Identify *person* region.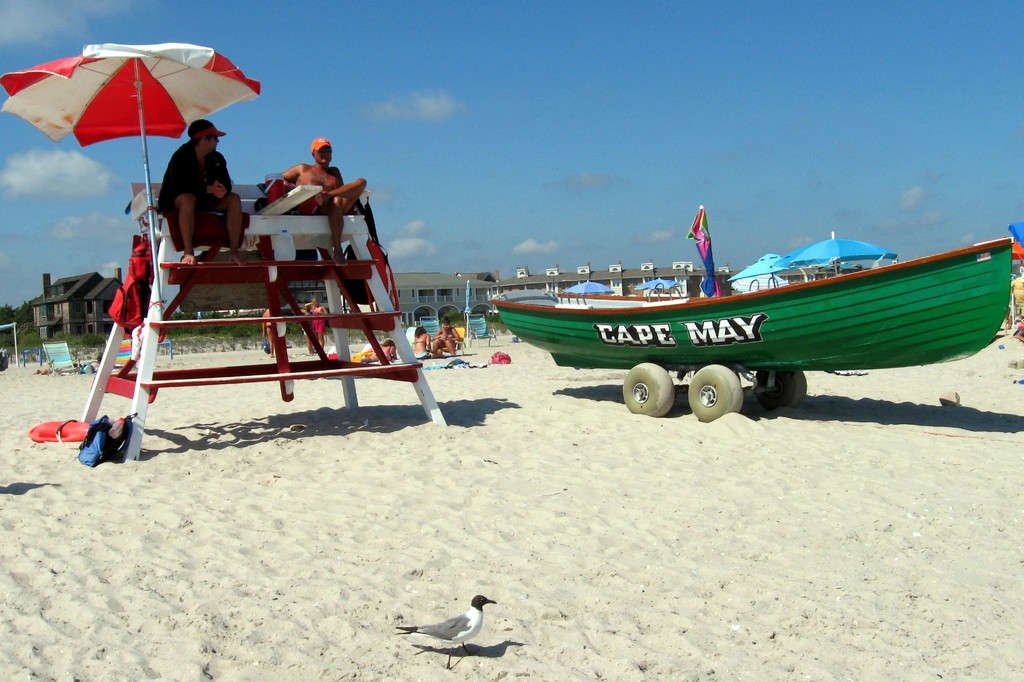
Region: [left=431, top=317, right=463, bottom=360].
